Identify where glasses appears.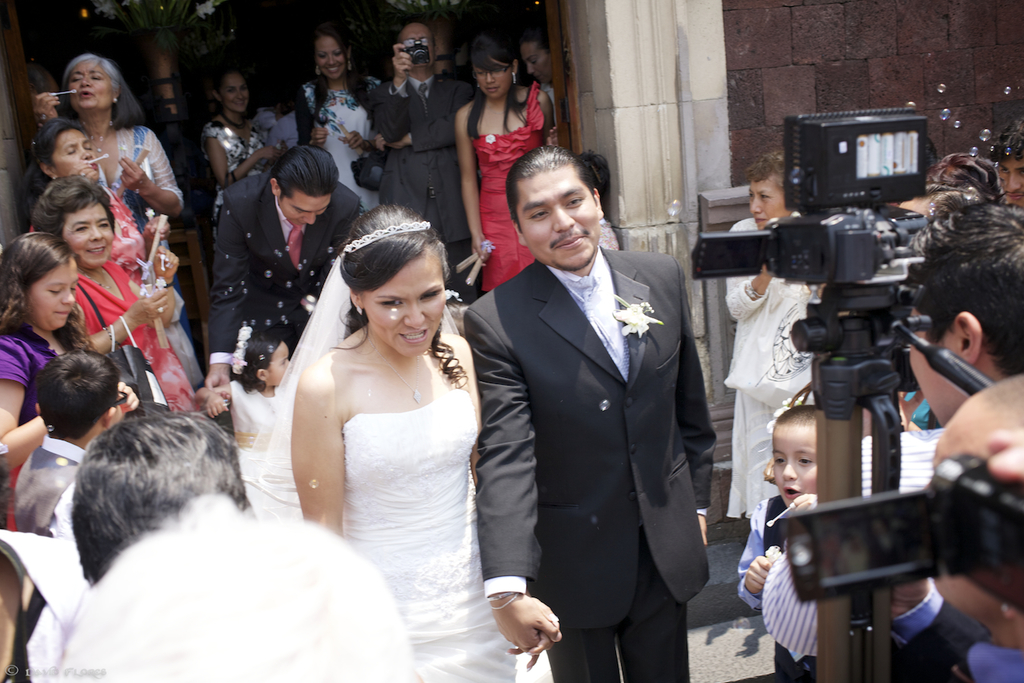
Appears at <region>112, 391, 126, 404</region>.
